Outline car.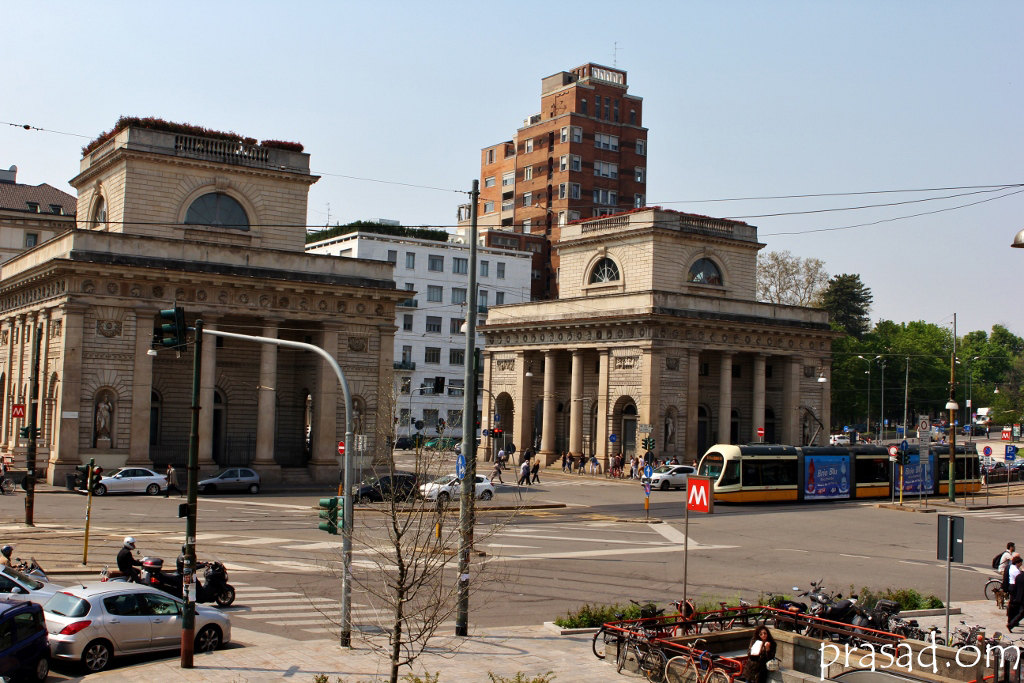
Outline: 417, 469, 496, 501.
